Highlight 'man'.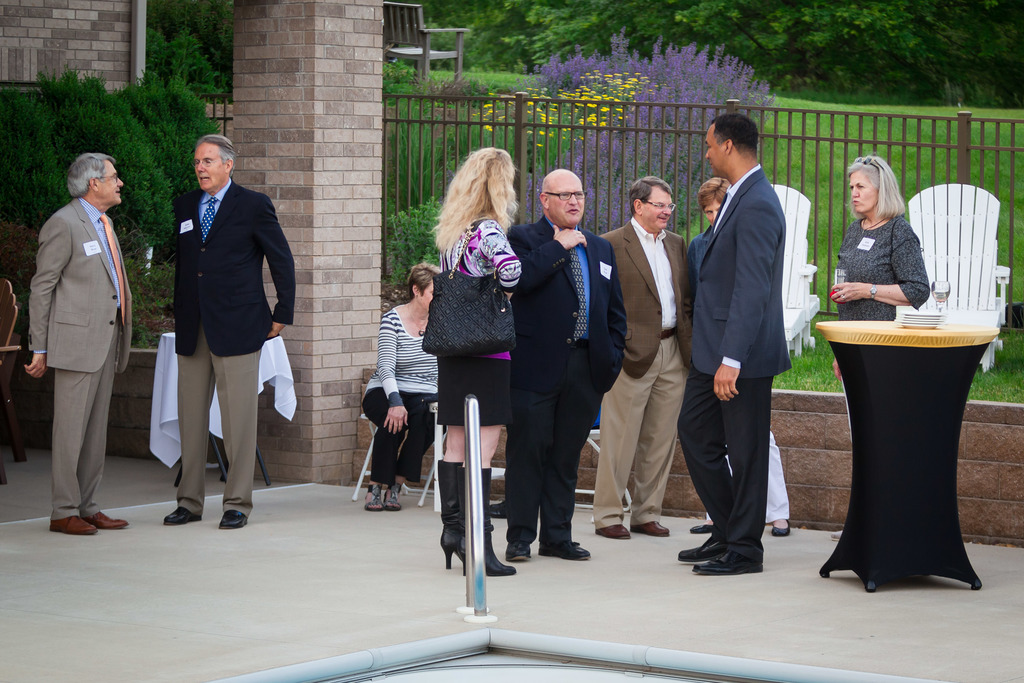
Highlighted region: {"x1": 509, "y1": 161, "x2": 631, "y2": 564}.
